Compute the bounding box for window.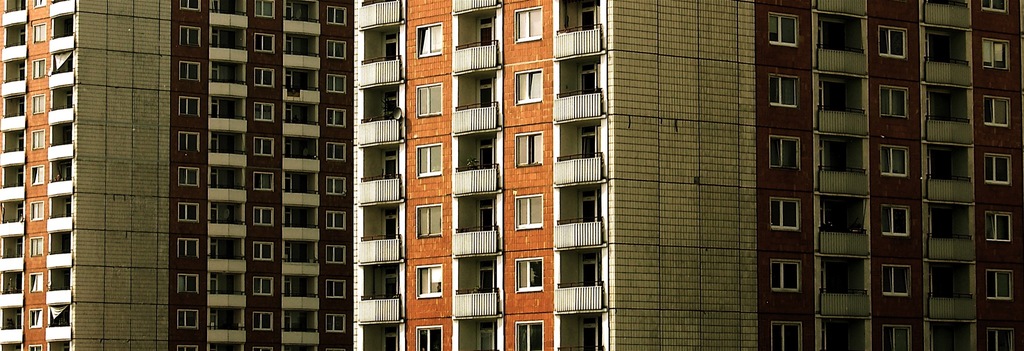
<bbox>28, 234, 46, 259</bbox>.
